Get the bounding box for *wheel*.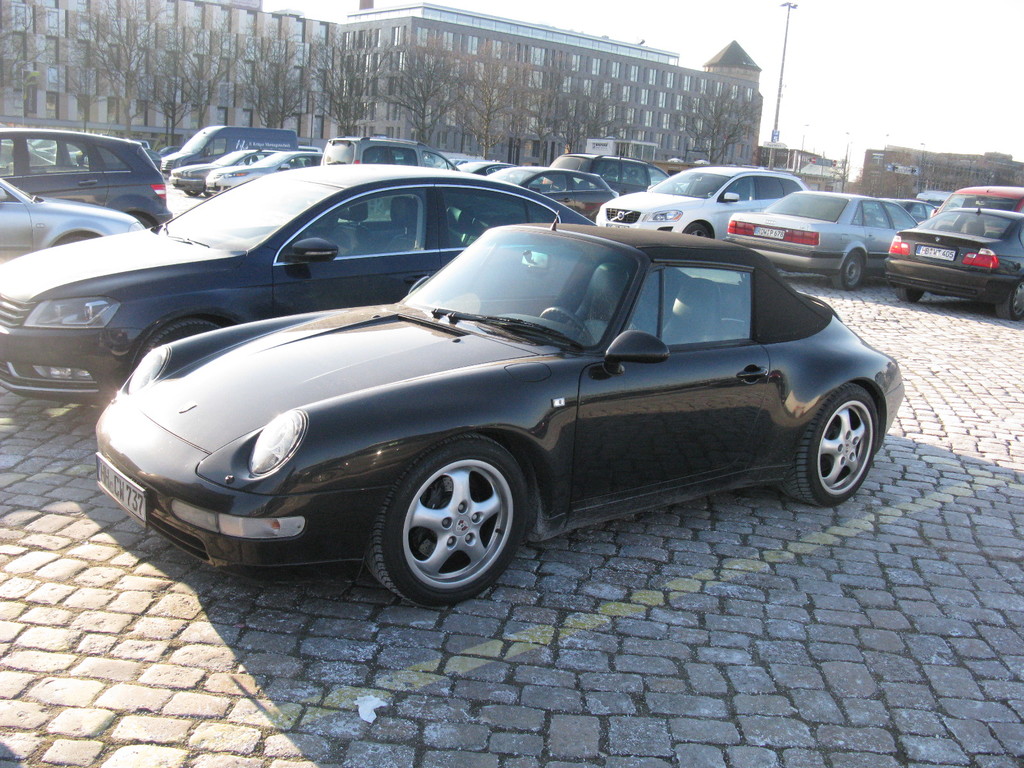
x1=993 y1=280 x2=1023 y2=318.
